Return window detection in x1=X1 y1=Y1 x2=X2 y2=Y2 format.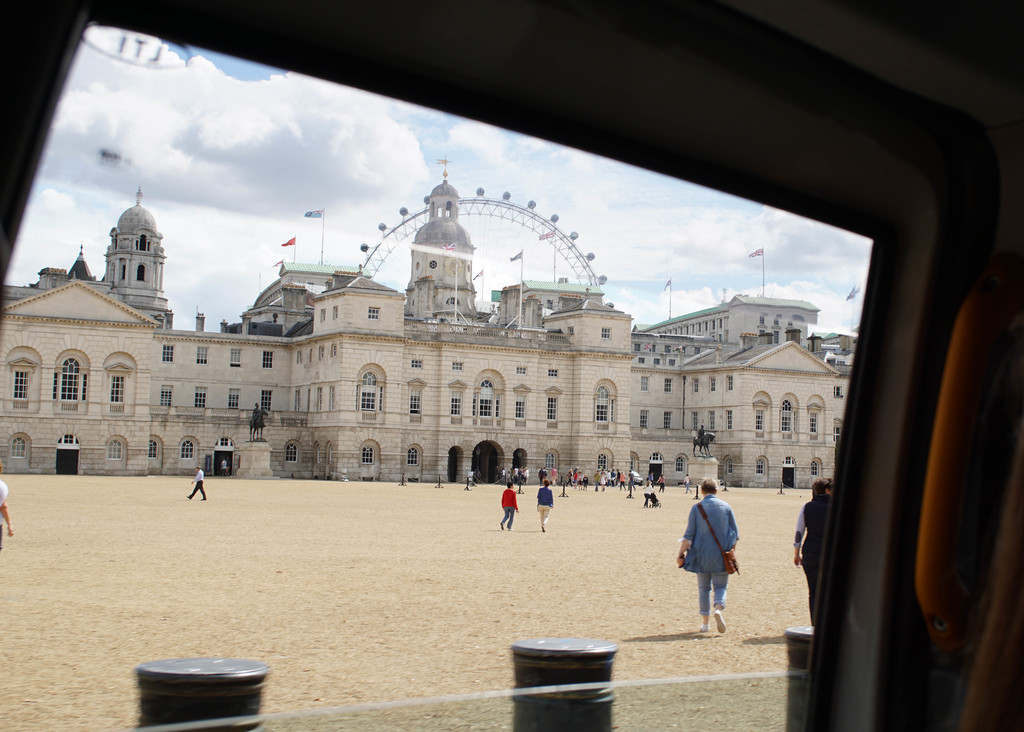
x1=329 y1=385 x2=335 y2=412.
